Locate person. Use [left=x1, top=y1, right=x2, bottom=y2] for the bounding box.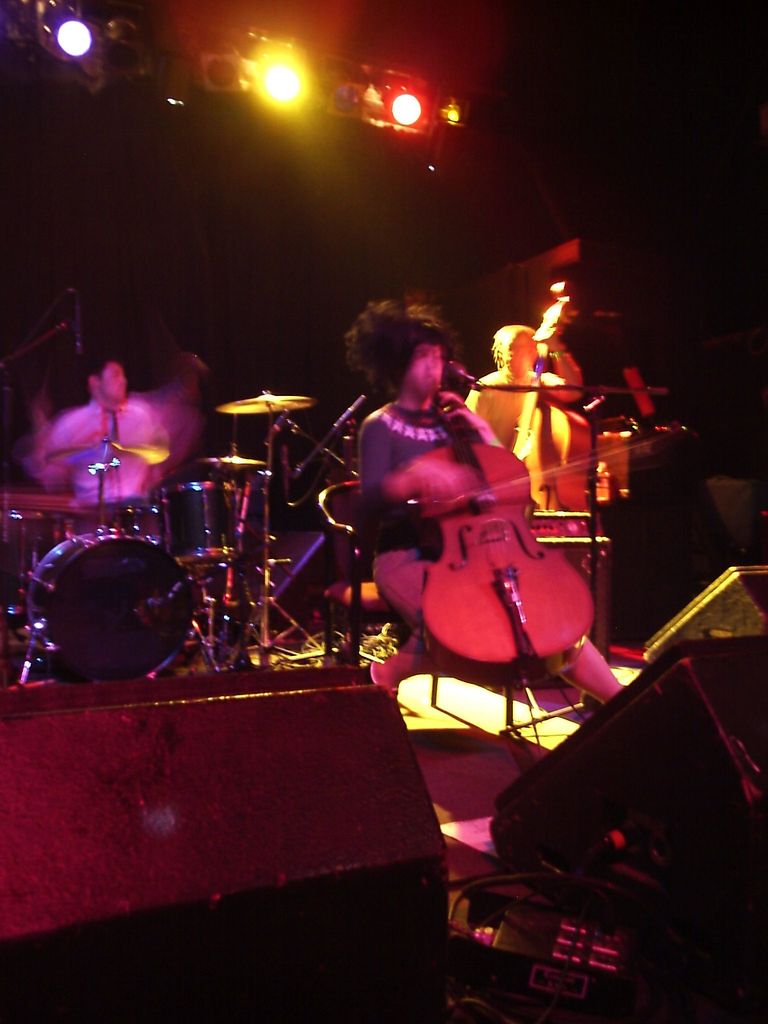
[left=316, top=278, right=582, bottom=756].
